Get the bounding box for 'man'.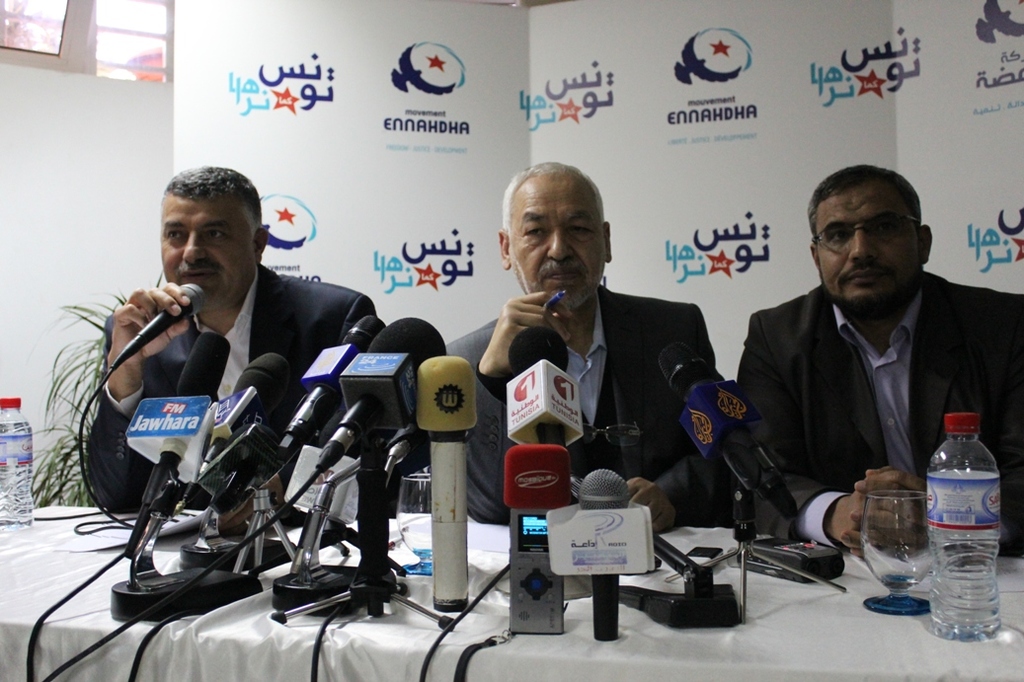
l=715, t=177, r=1009, b=537.
